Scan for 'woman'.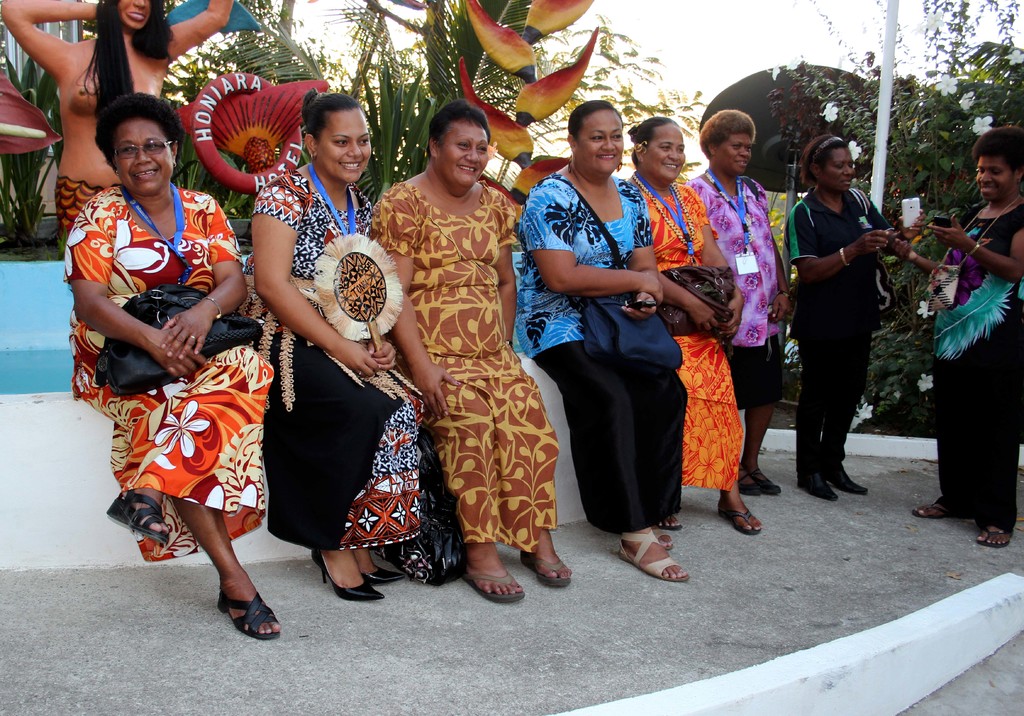
Scan result: {"x1": 0, "y1": 0, "x2": 236, "y2": 241}.
